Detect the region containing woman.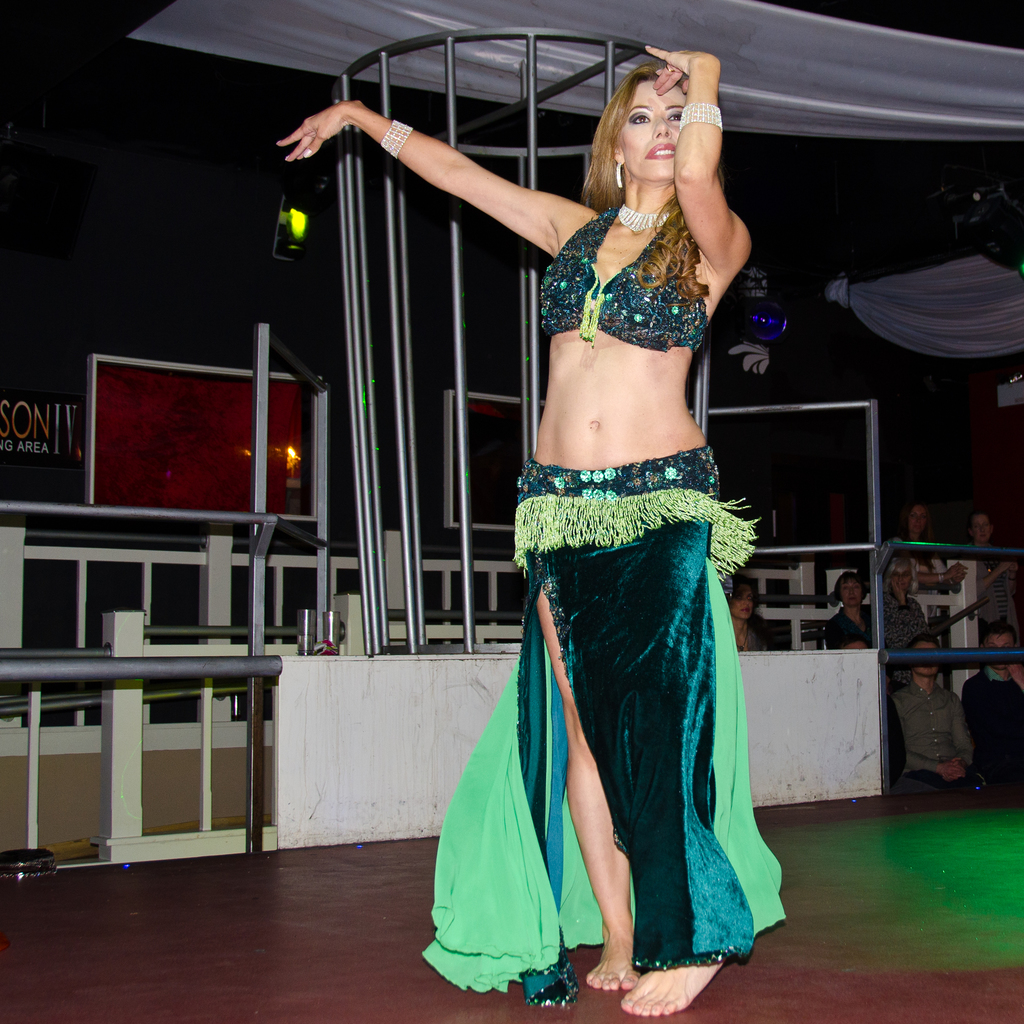
x1=820, y1=564, x2=877, y2=648.
